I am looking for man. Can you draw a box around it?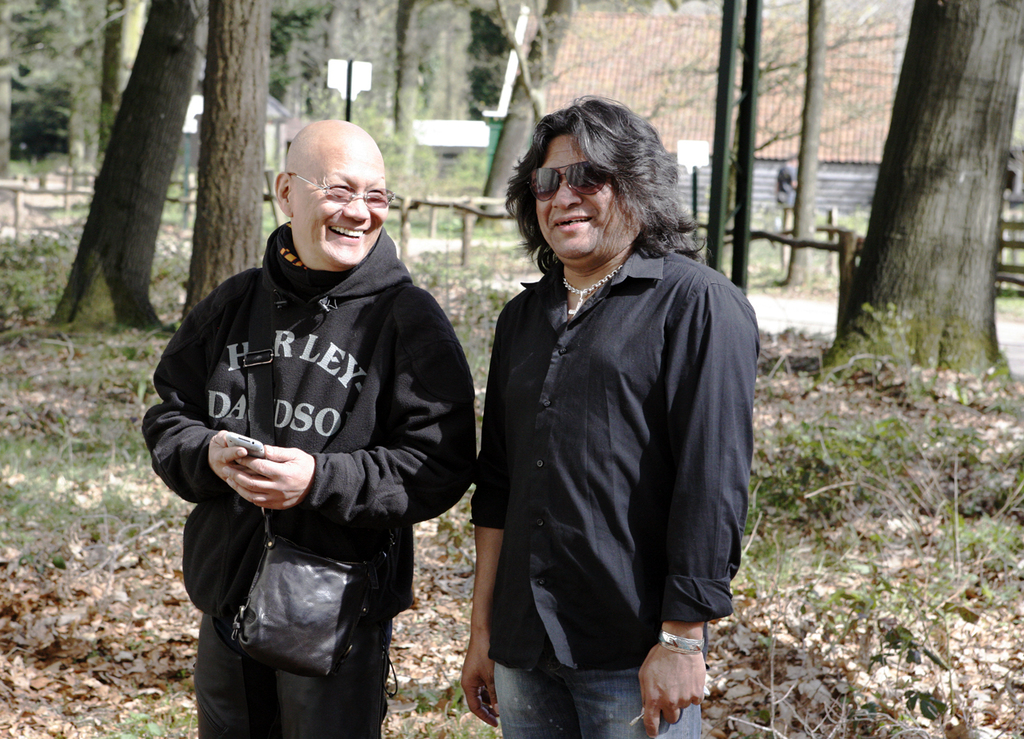
Sure, the bounding box is <box>146,105,471,738</box>.
